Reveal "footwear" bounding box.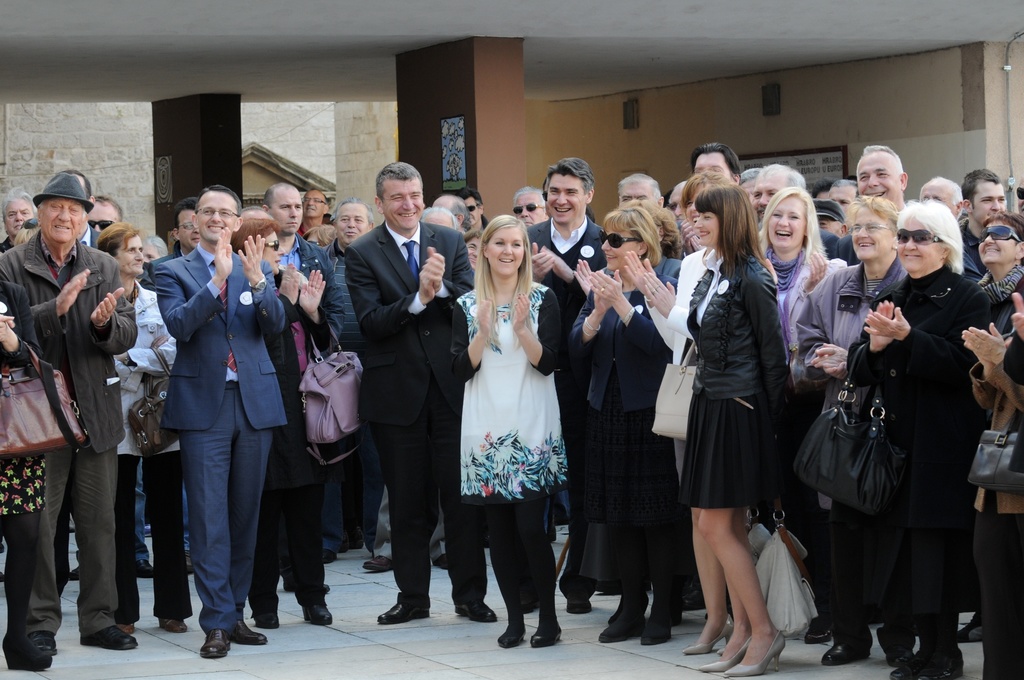
Revealed: l=378, t=603, r=429, b=626.
